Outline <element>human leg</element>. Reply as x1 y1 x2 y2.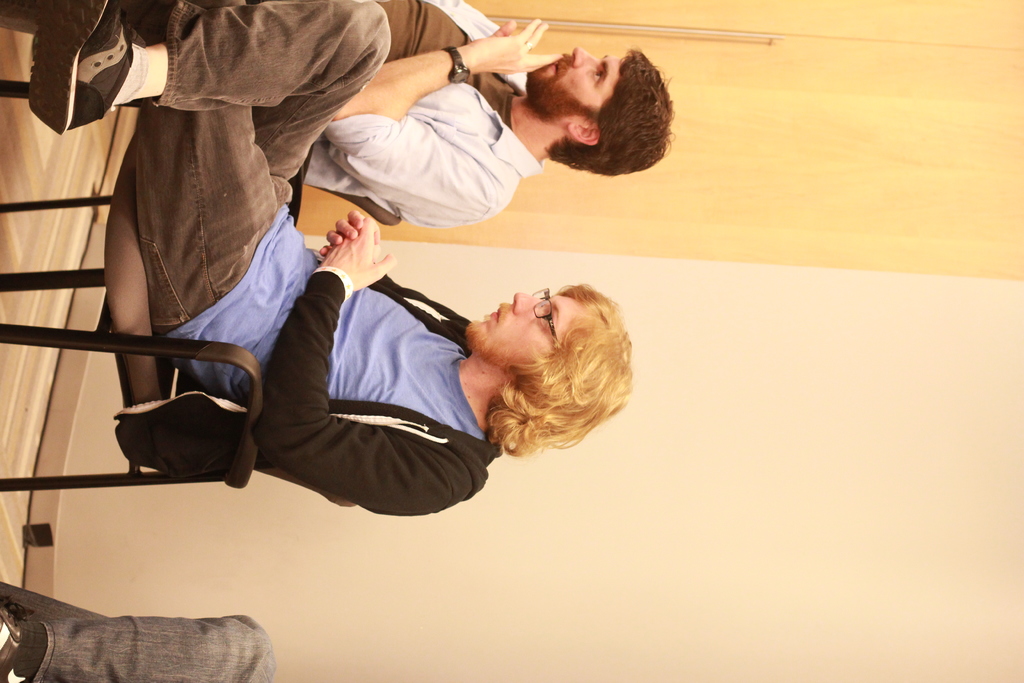
26 0 396 177.
